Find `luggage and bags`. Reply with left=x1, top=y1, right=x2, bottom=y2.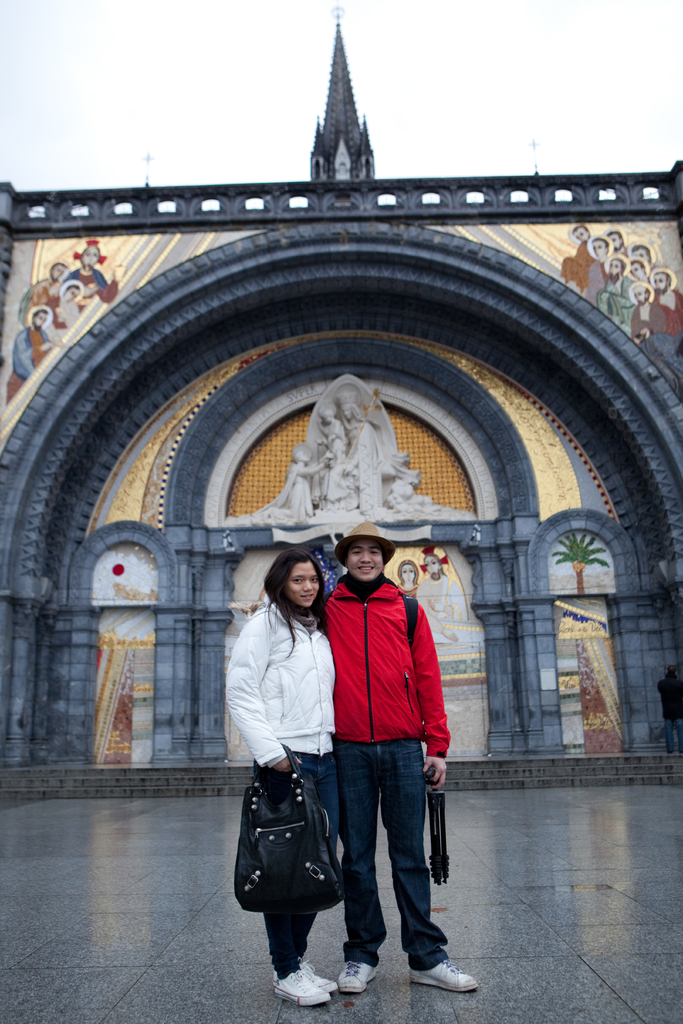
left=426, top=776, right=452, bottom=892.
